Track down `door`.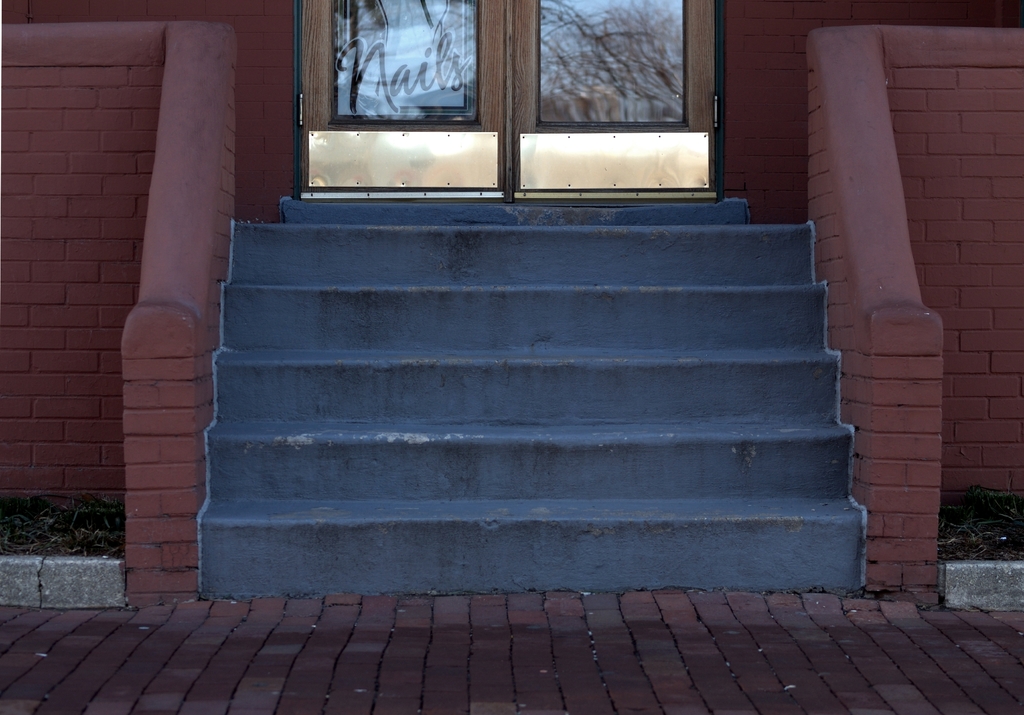
Tracked to region(299, 2, 717, 204).
